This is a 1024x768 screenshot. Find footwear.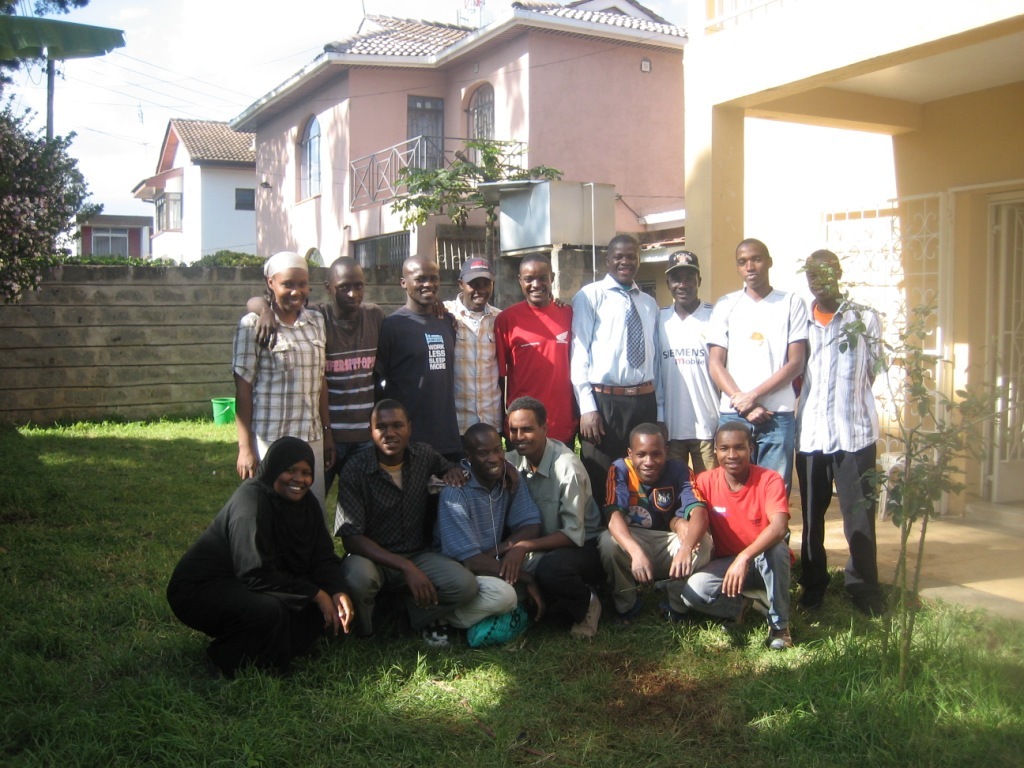
Bounding box: 796, 584, 828, 611.
